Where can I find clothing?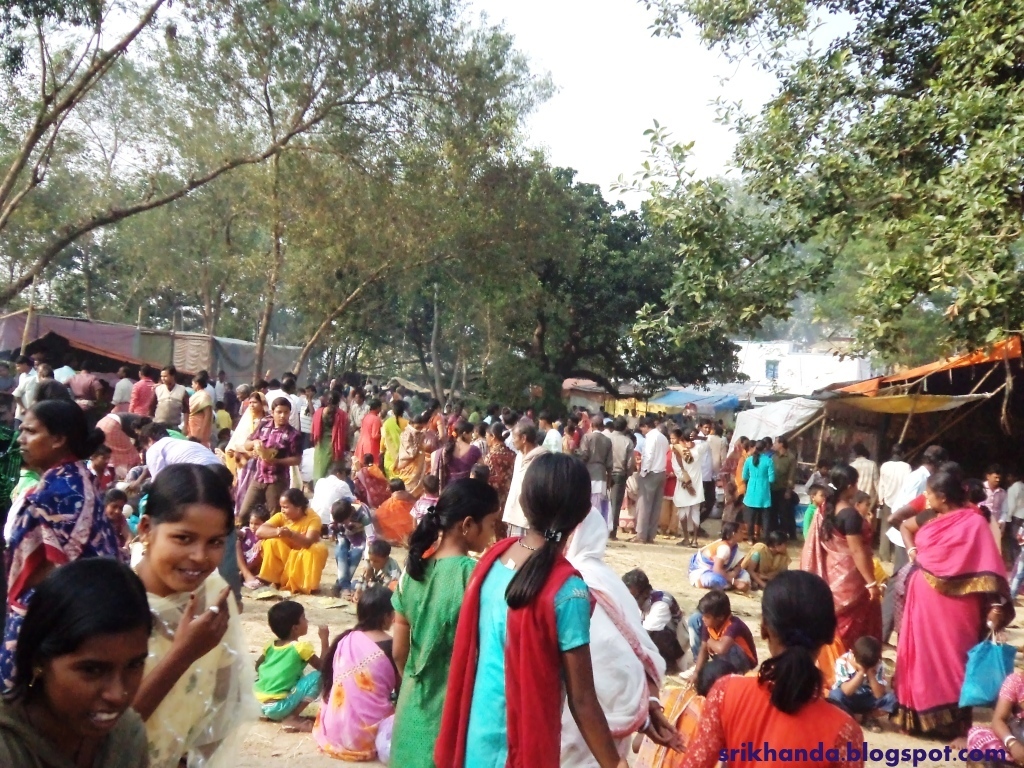
You can find it at 210 408 233 447.
